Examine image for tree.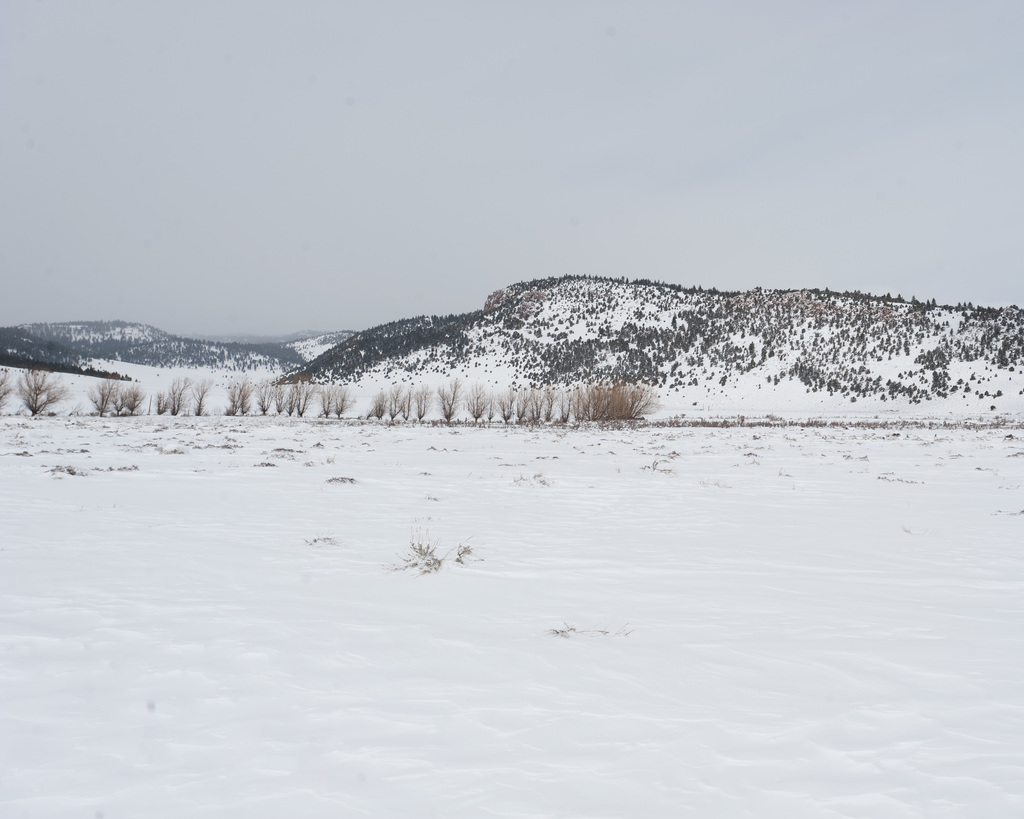
Examination result: Rect(0, 369, 11, 407).
